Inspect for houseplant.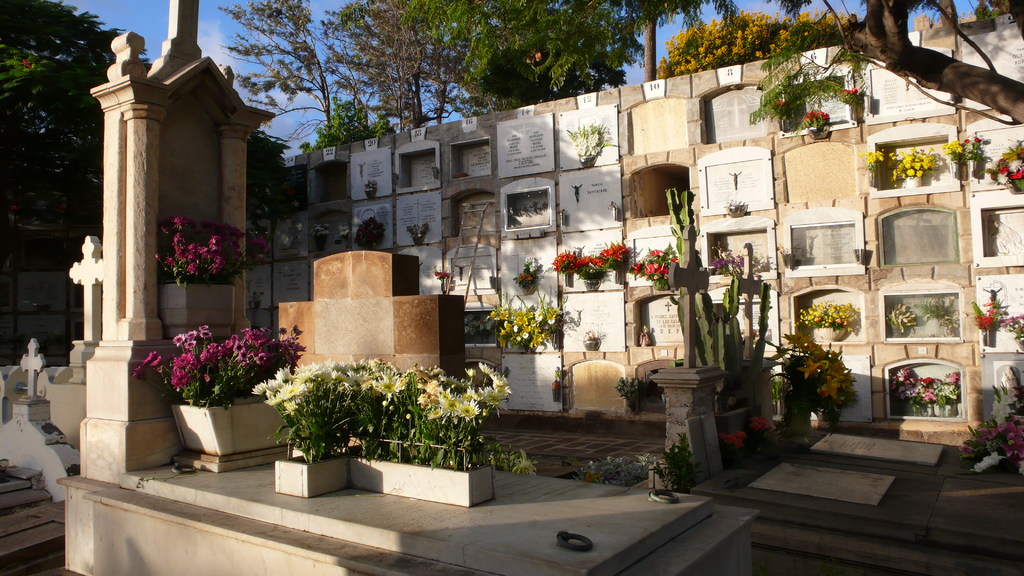
Inspection: 881,367,964,416.
